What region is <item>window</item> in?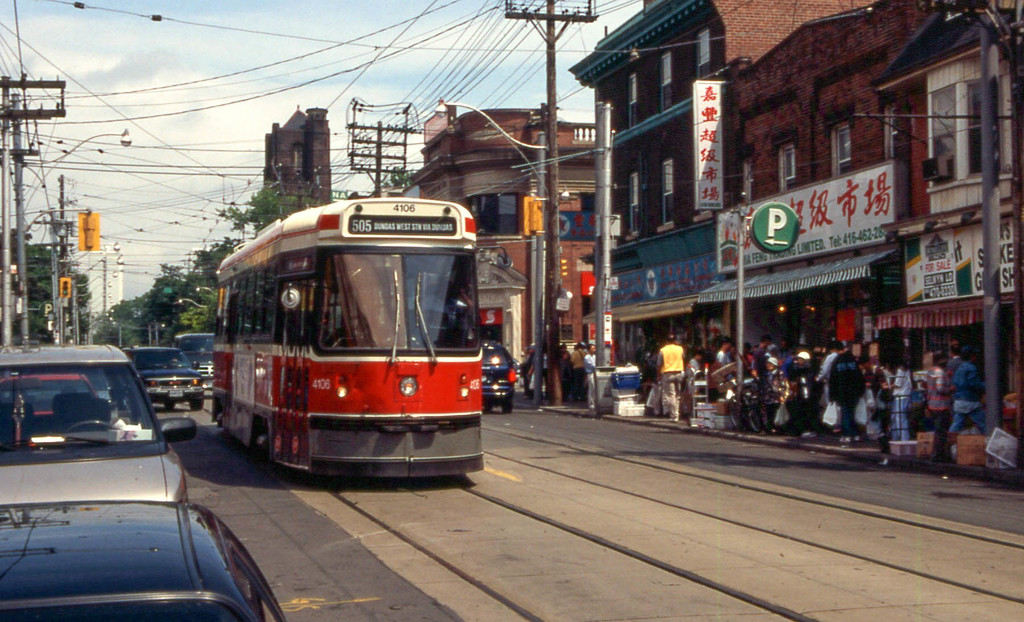
left=780, top=151, right=796, bottom=188.
